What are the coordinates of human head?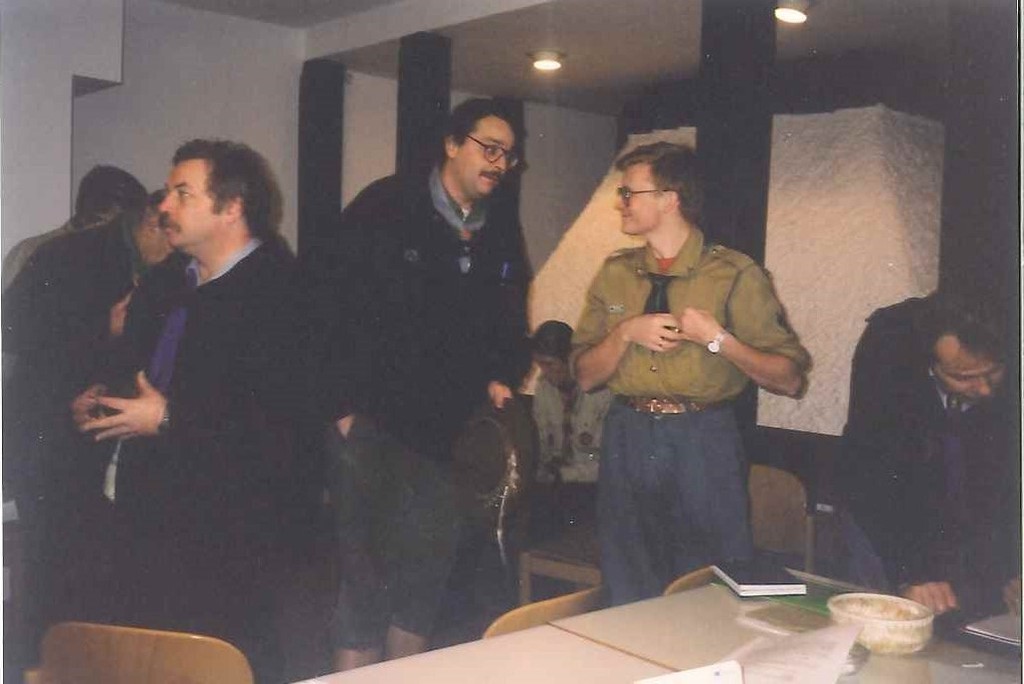
Rect(76, 169, 145, 228).
